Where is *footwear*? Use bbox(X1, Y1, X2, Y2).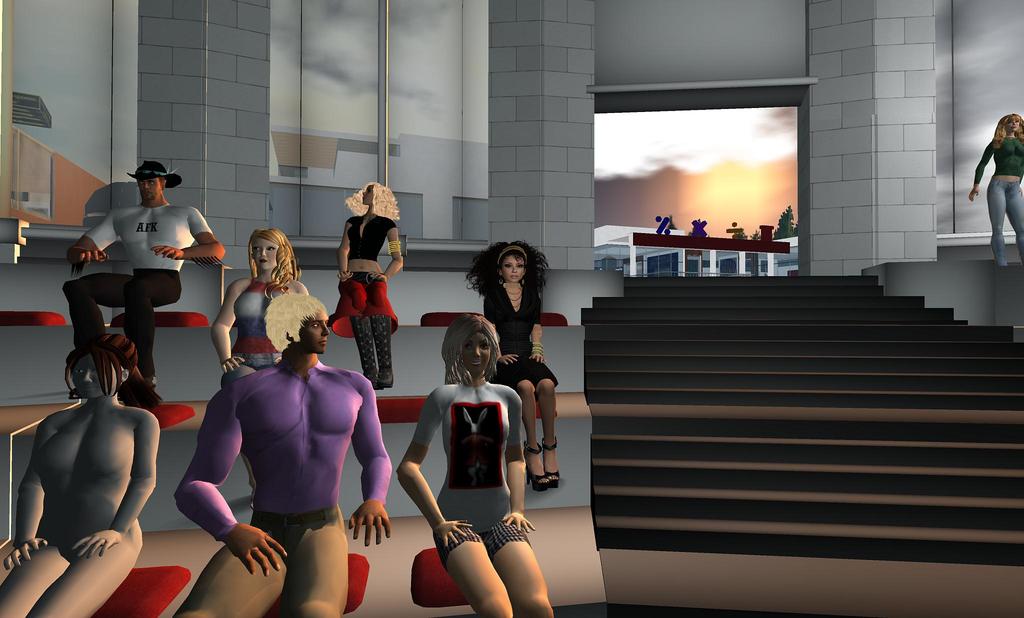
bbox(351, 312, 378, 386).
